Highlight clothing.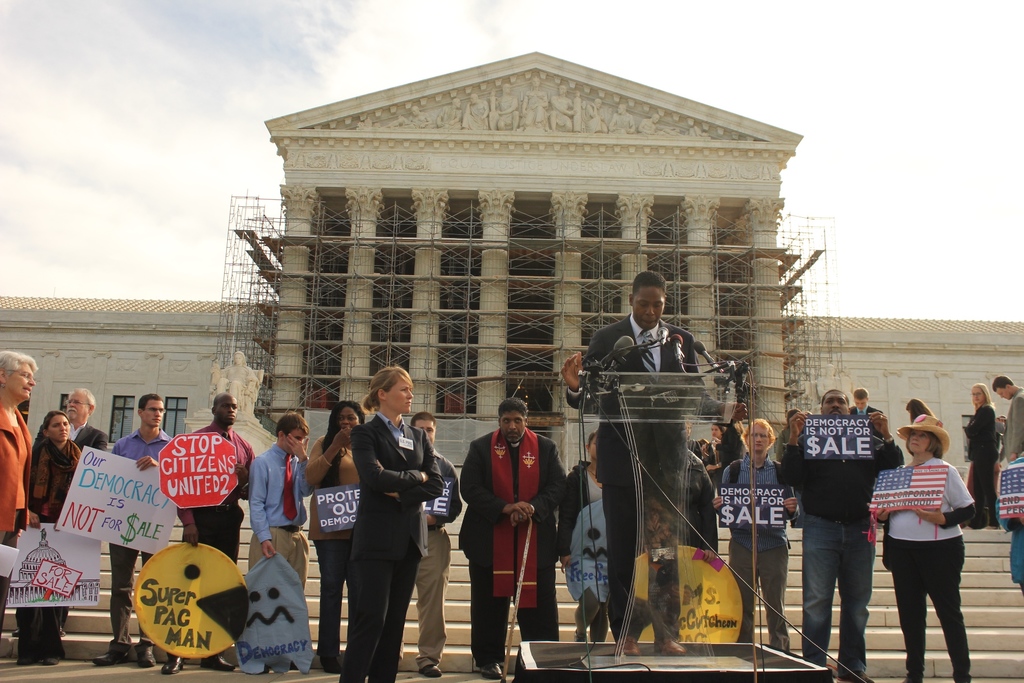
Highlighted region: bbox=[0, 411, 32, 614].
